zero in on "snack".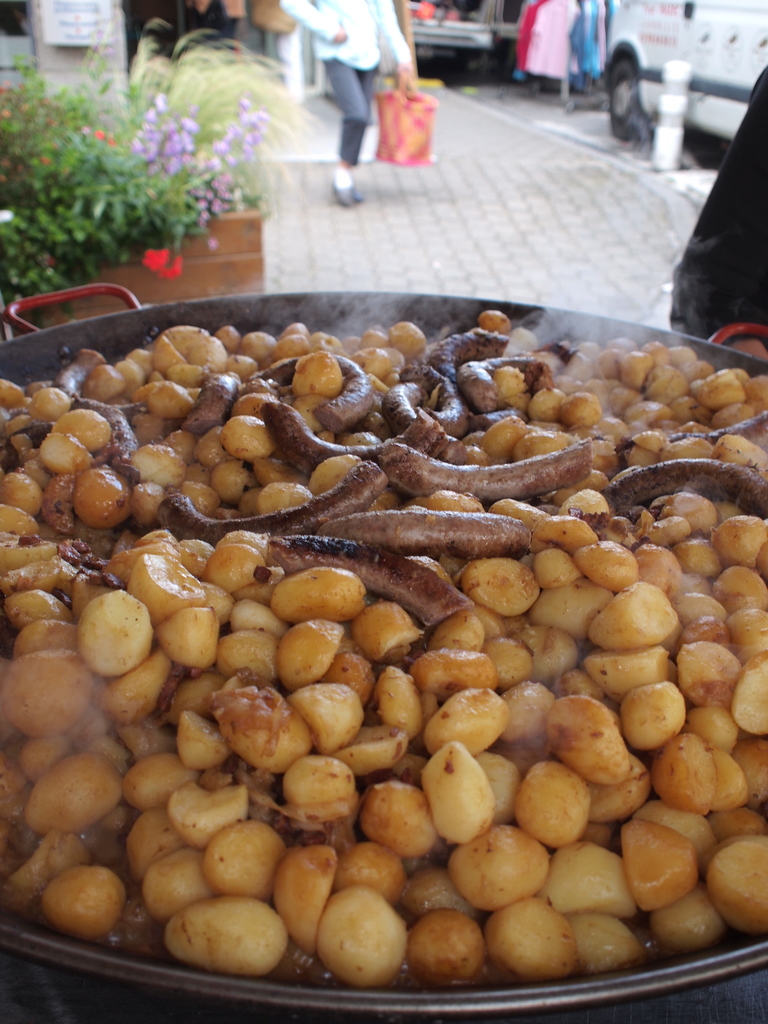
Zeroed in: [30, 285, 767, 917].
